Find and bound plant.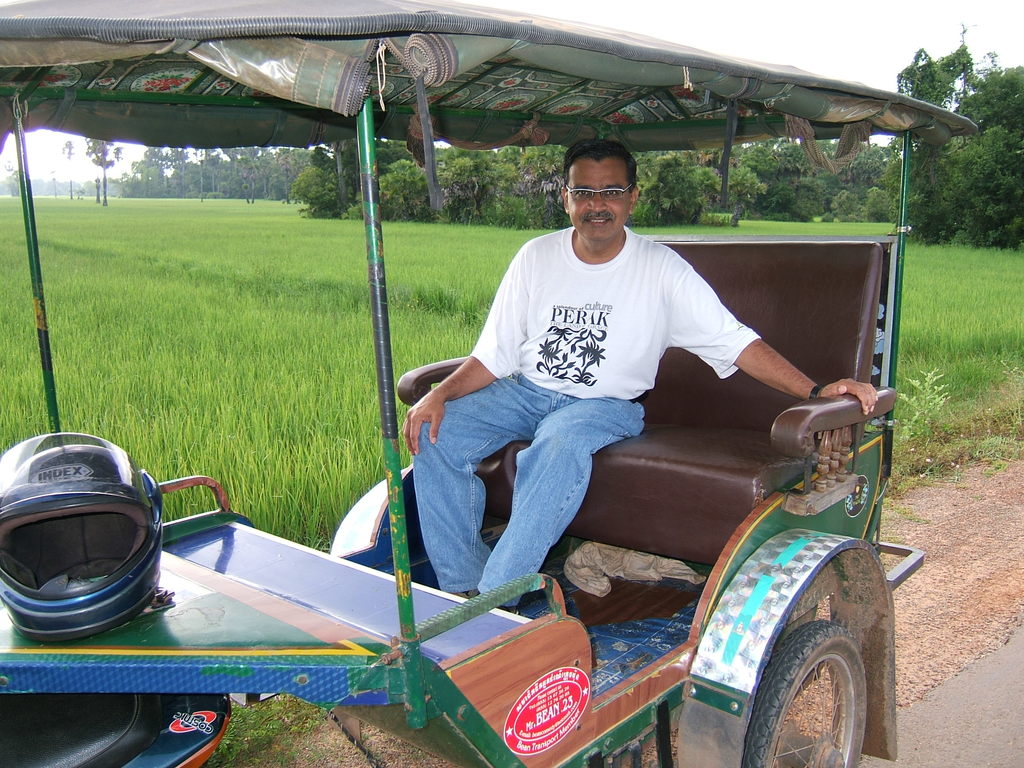
Bound: [996,352,1023,436].
